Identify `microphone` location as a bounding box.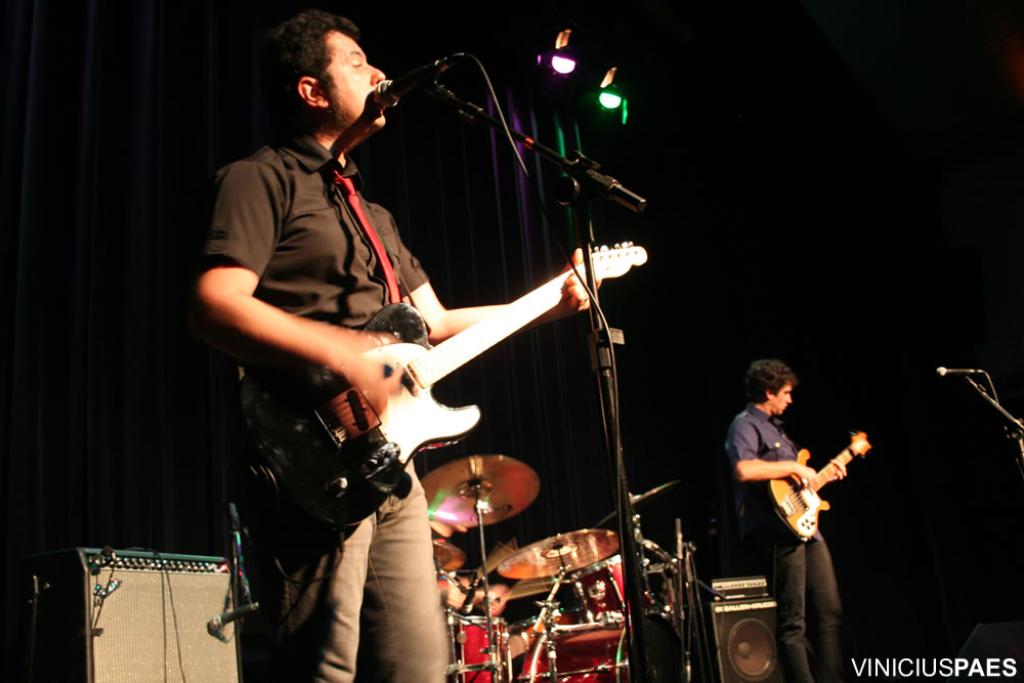
935/367/981/377.
